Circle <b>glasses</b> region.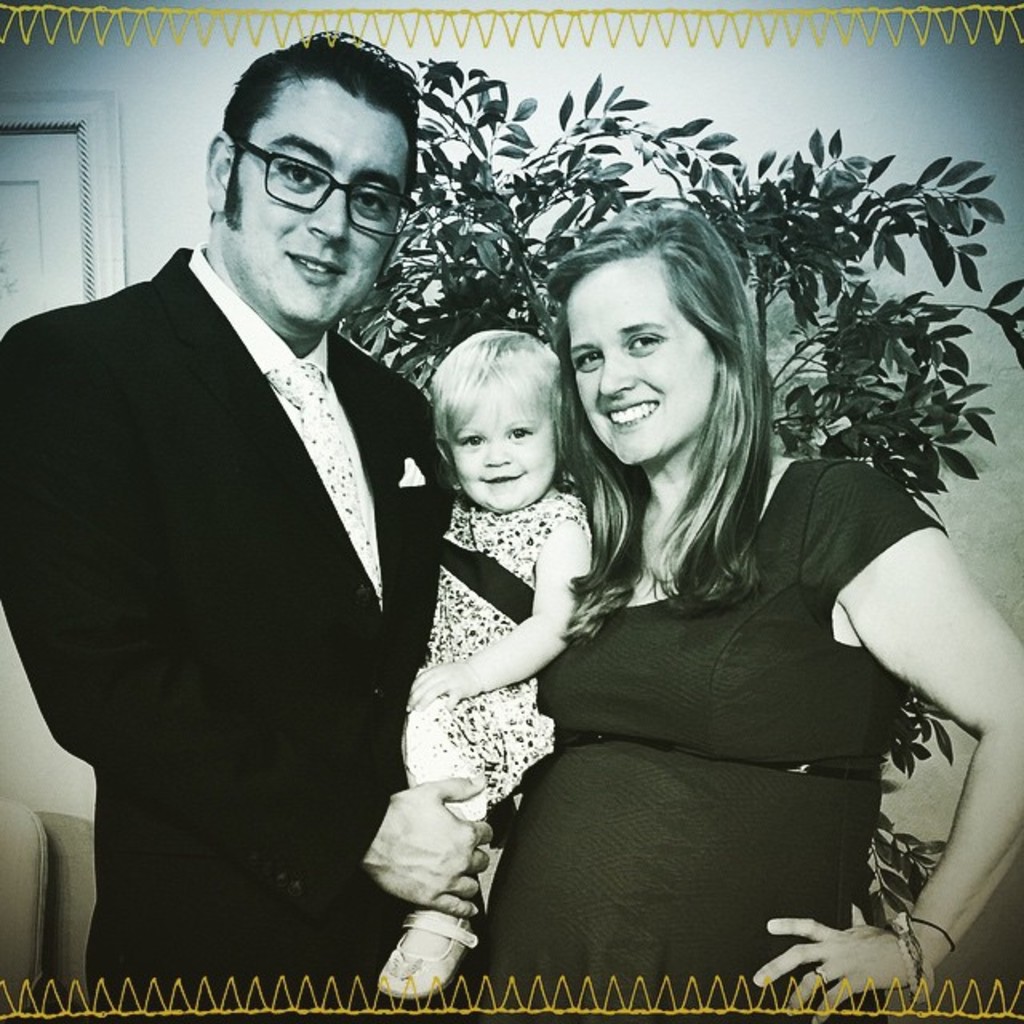
Region: x1=235, y1=139, x2=429, y2=248.
